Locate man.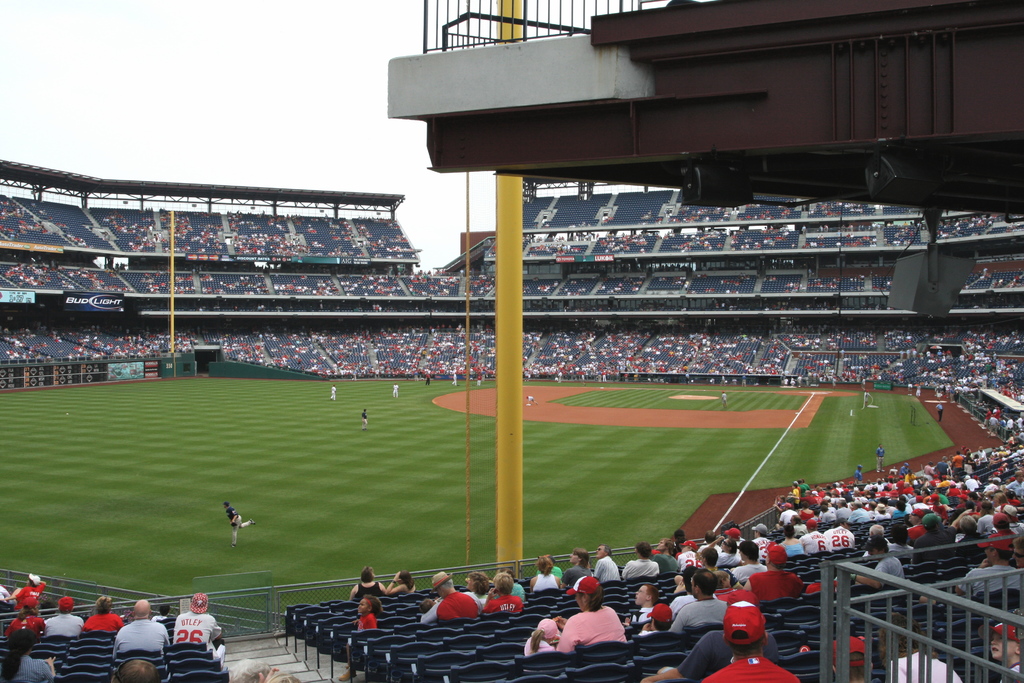
Bounding box: {"x1": 112, "y1": 602, "x2": 175, "y2": 650}.
